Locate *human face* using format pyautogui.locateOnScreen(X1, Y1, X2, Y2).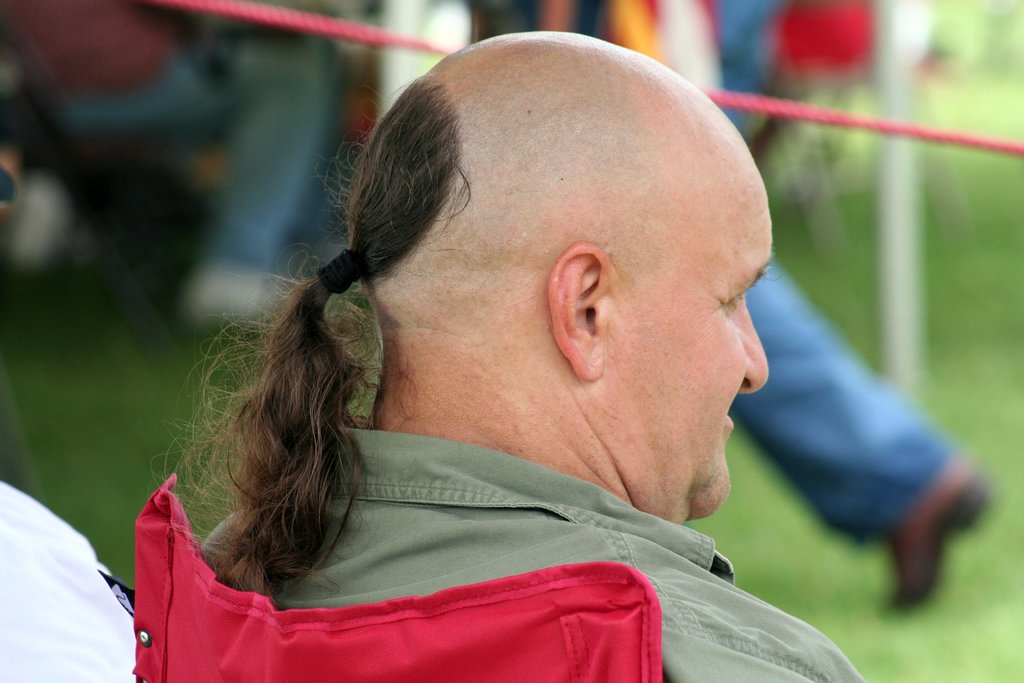
pyautogui.locateOnScreen(616, 163, 774, 523).
